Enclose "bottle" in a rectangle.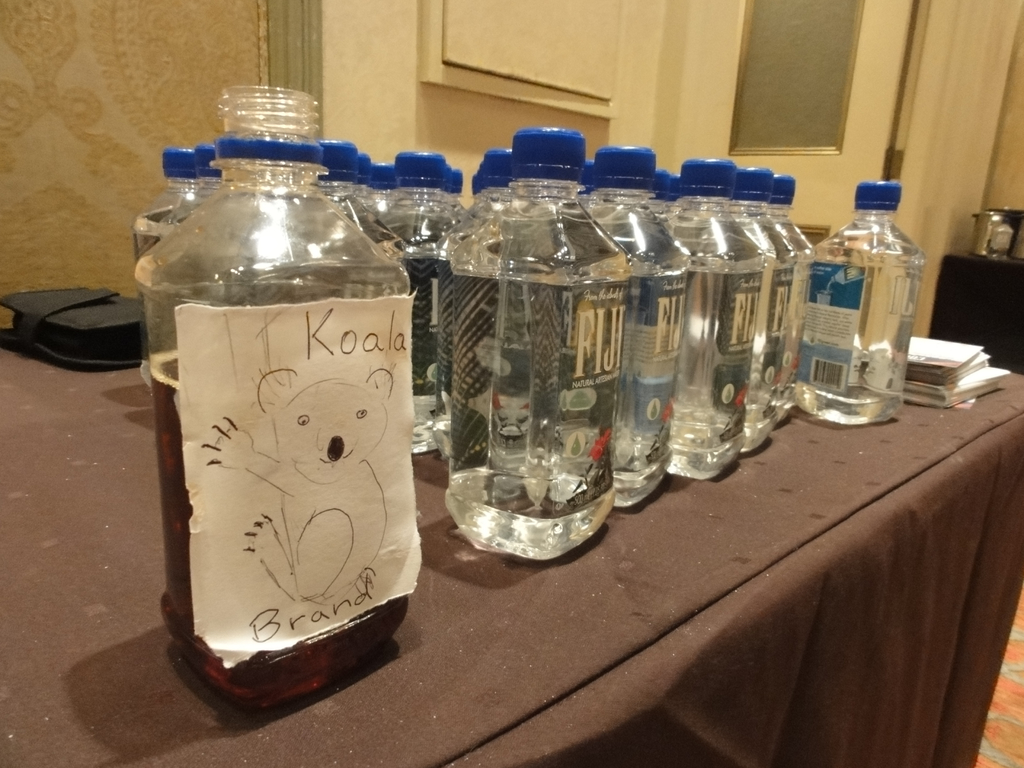
(125, 132, 405, 710).
